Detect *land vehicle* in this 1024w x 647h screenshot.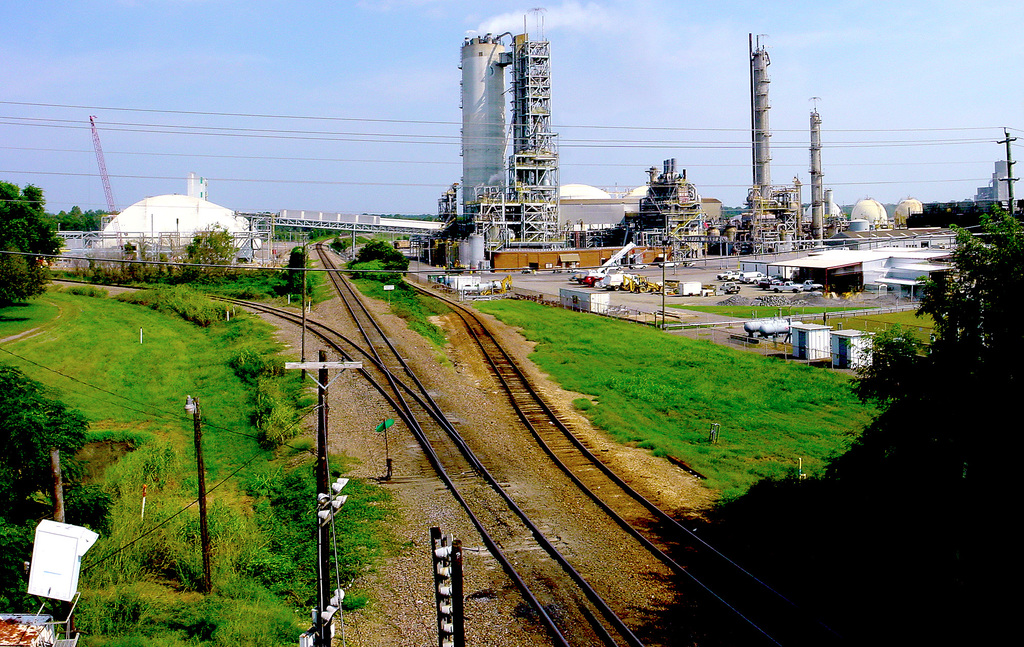
Detection: <region>739, 268, 761, 279</region>.
